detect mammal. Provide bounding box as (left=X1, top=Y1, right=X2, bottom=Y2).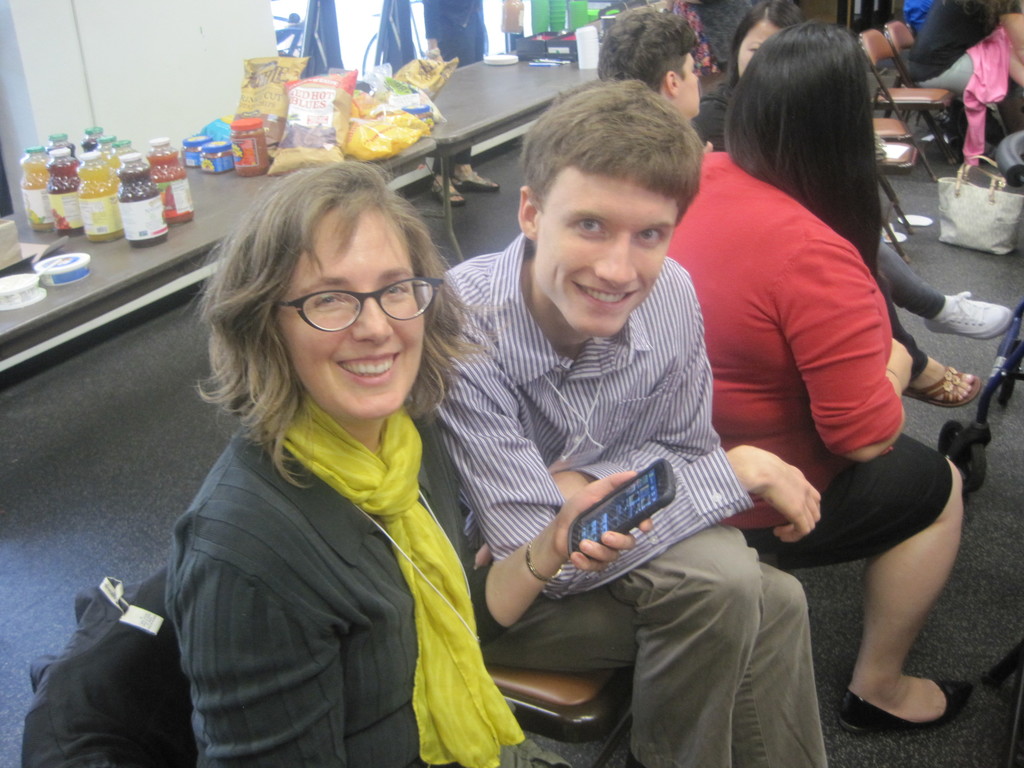
(left=497, top=0, right=524, bottom=54).
